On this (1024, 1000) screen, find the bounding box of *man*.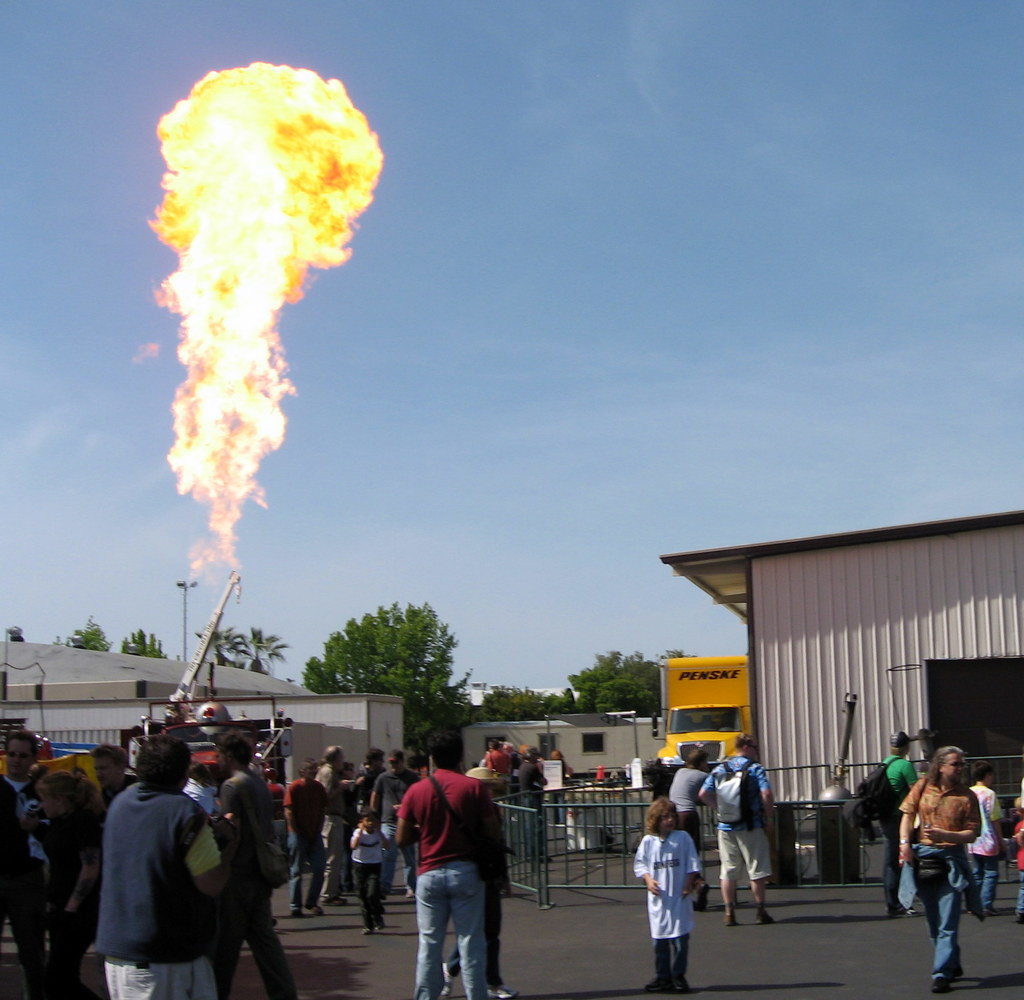
Bounding box: region(701, 731, 776, 926).
